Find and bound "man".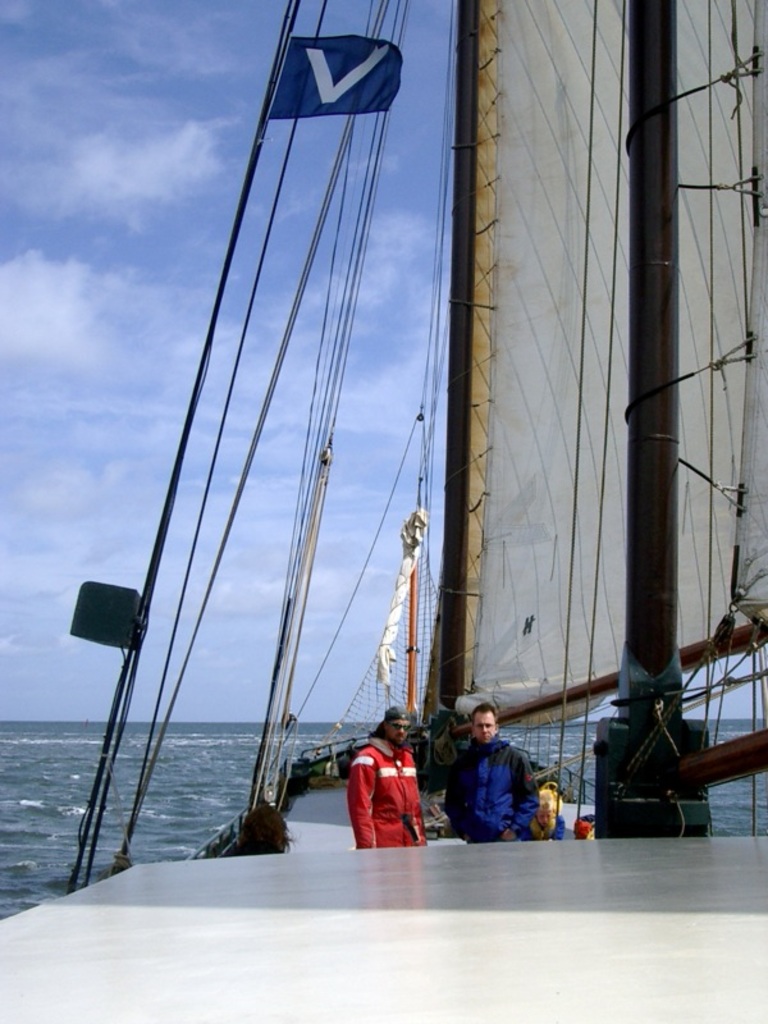
Bound: Rect(349, 718, 438, 863).
